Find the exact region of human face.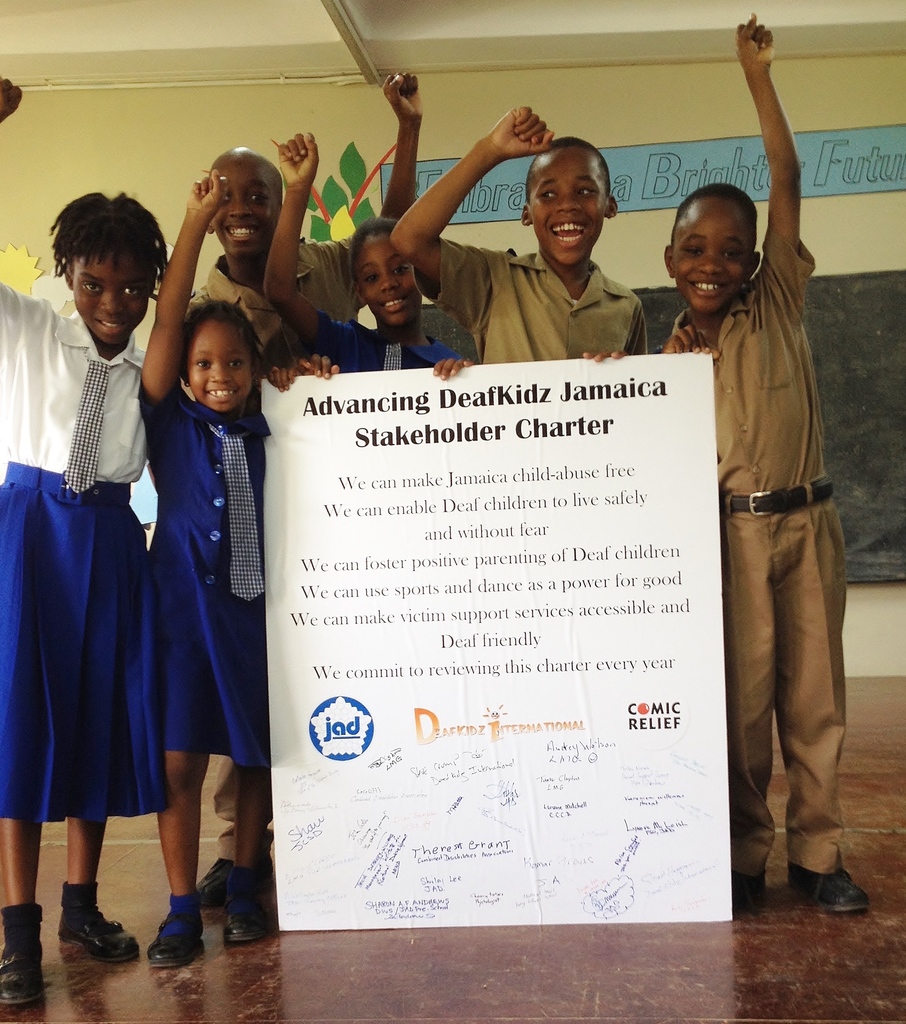
Exact region: region(71, 251, 156, 347).
